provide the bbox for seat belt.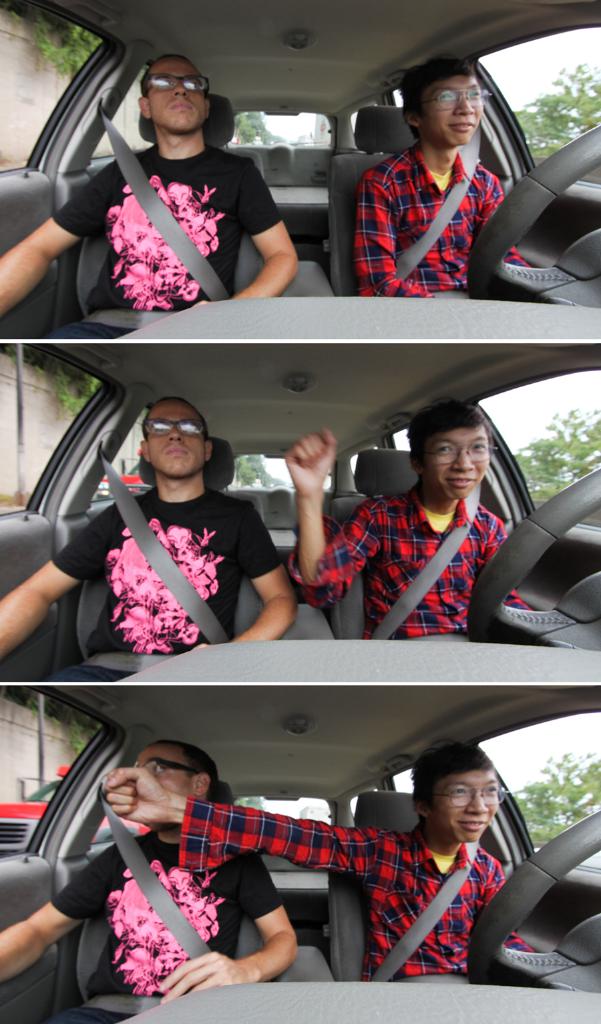
[102, 441, 230, 642].
